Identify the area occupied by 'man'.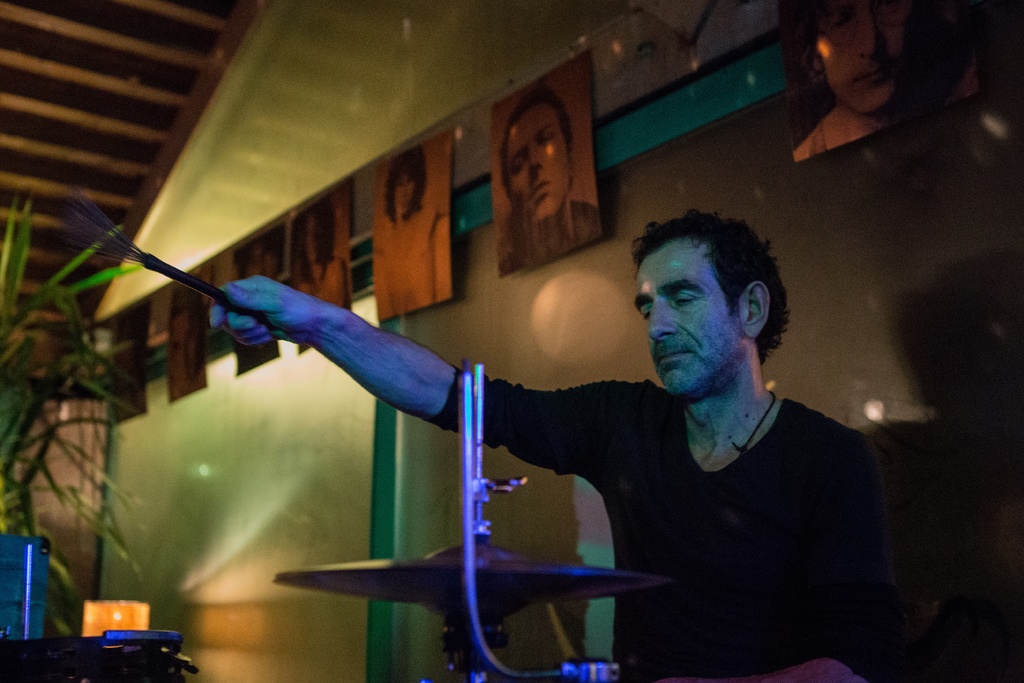
Area: bbox(206, 208, 863, 682).
